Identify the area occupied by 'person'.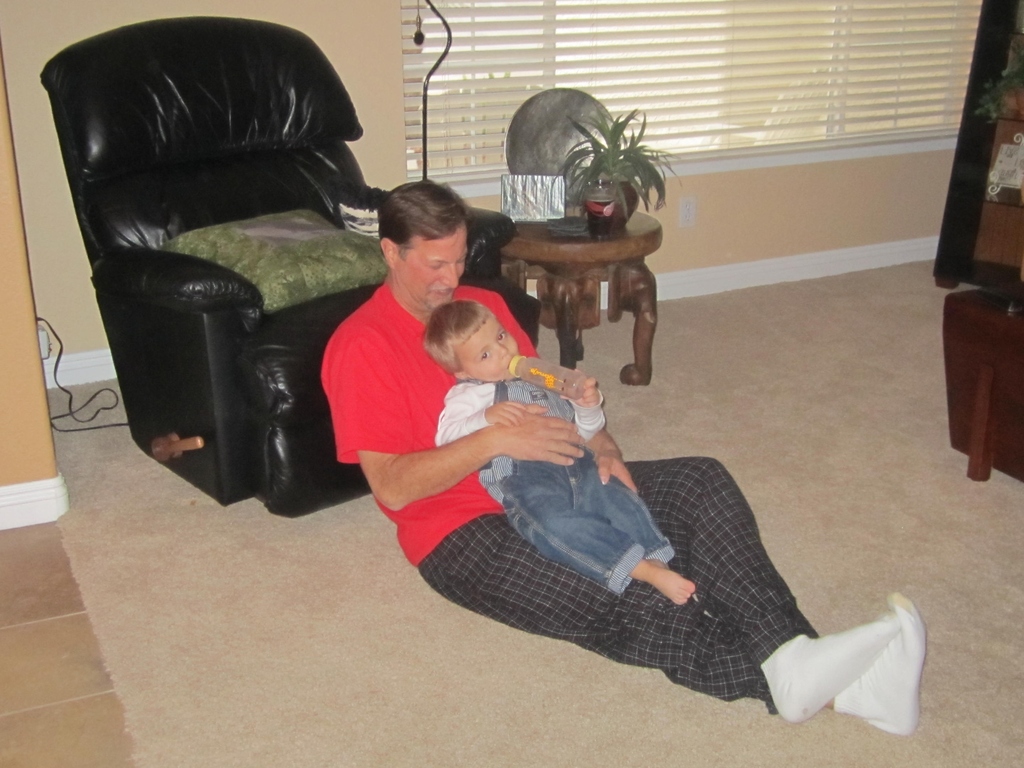
Area: <region>416, 291, 700, 616</region>.
